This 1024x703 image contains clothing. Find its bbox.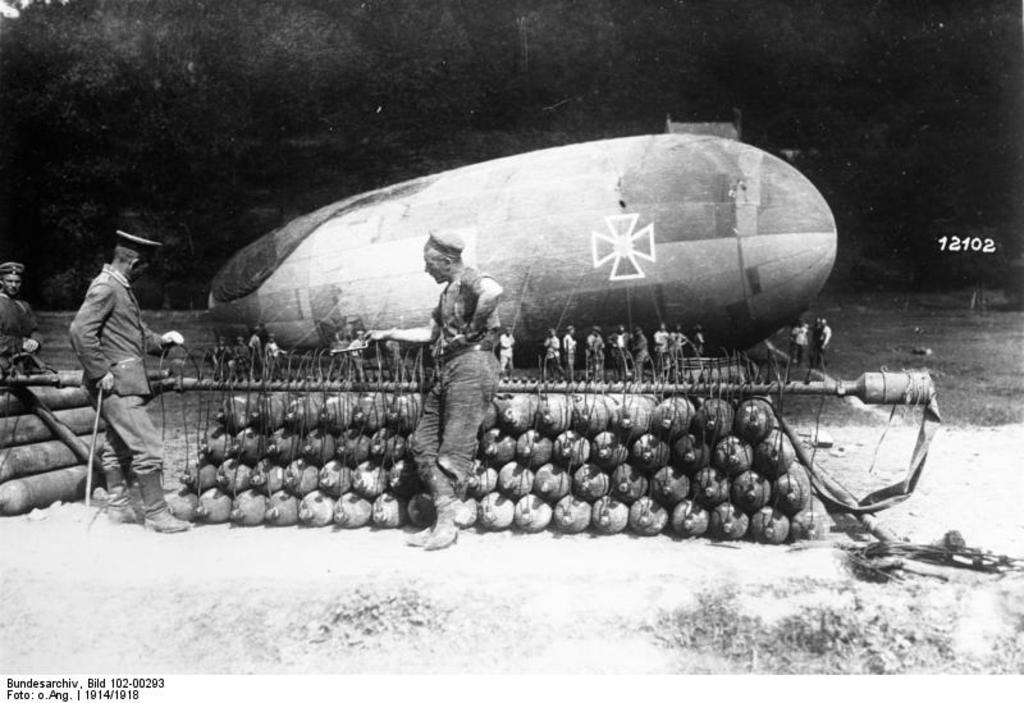
328,339,348,376.
